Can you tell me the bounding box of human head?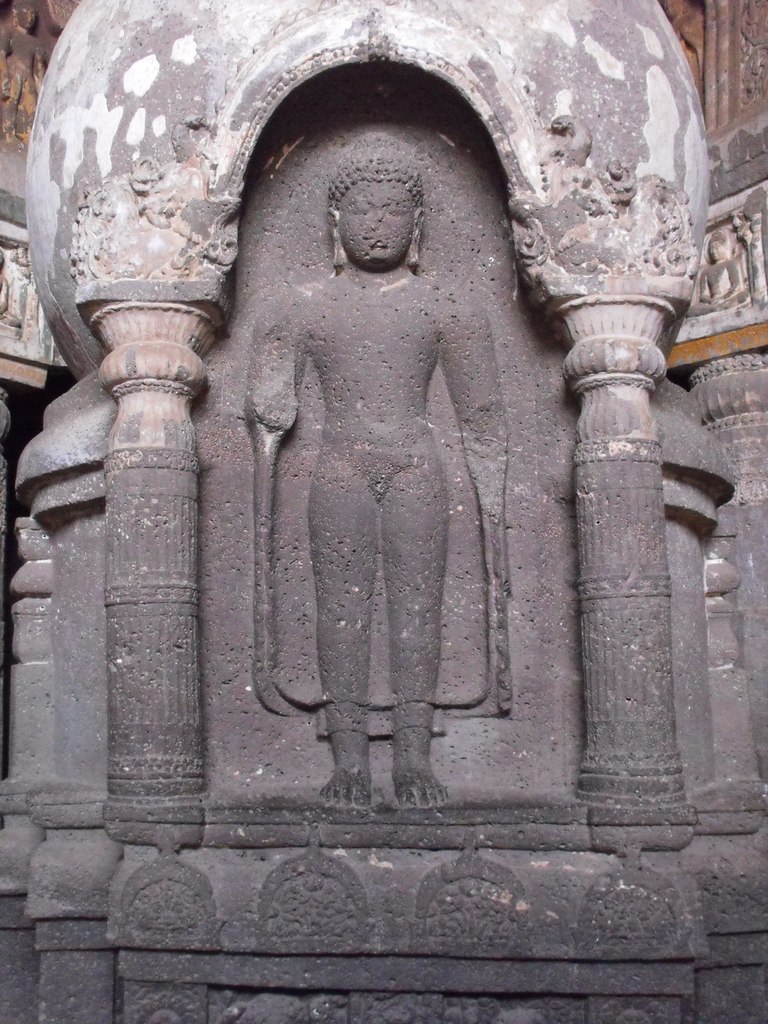
bbox(314, 134, 456, 287).
